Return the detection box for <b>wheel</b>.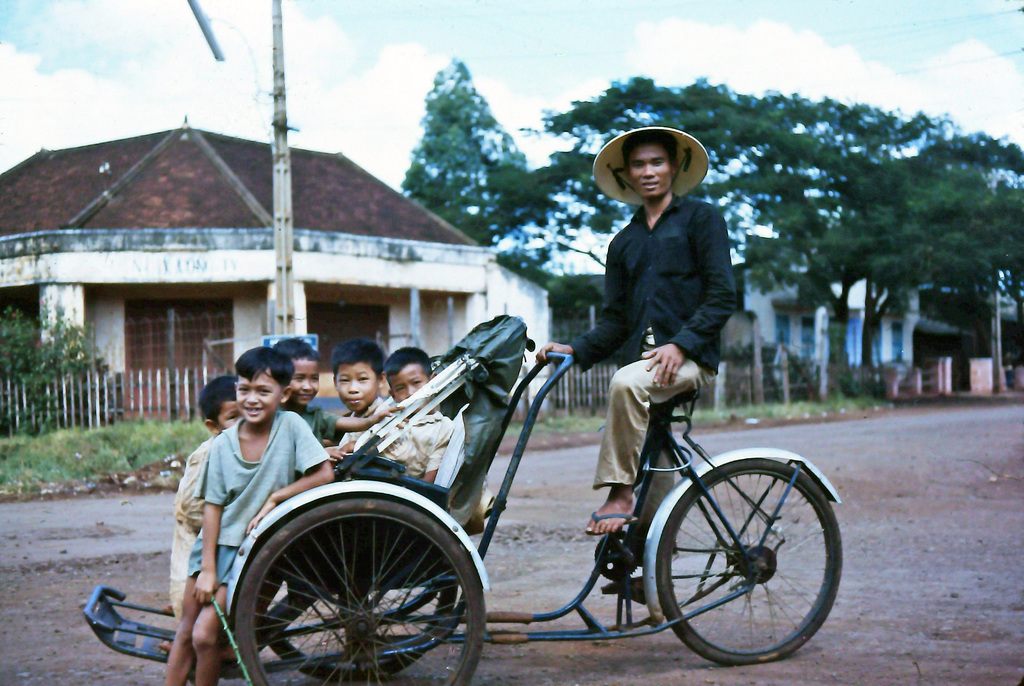
bbox(235, 498, 483, 685).
